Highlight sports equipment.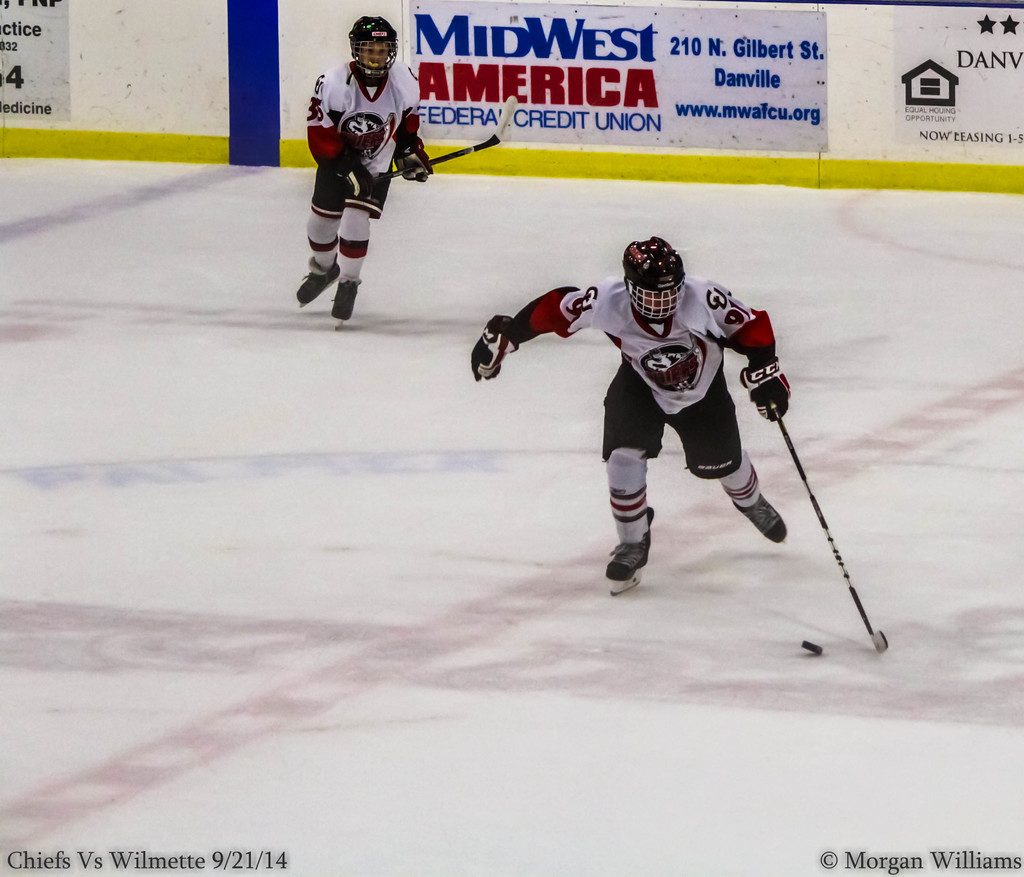
Highlighted region: [371, 93, 516, 181].
